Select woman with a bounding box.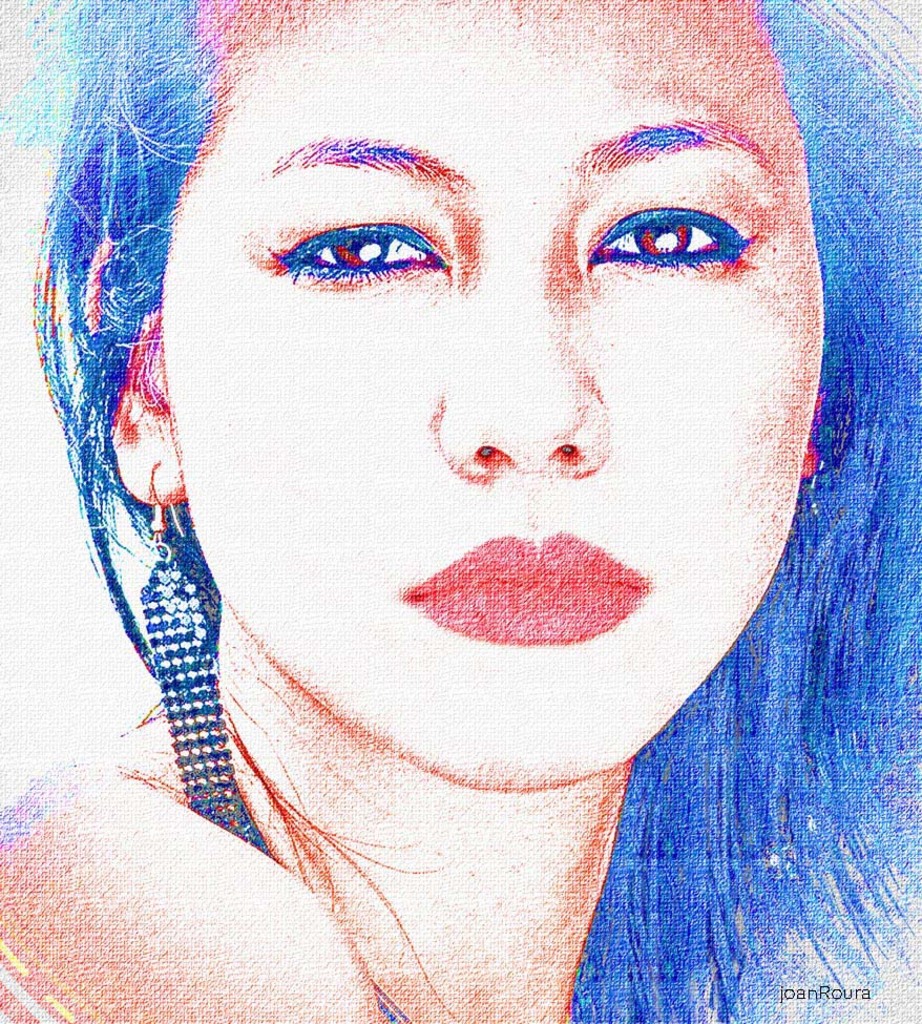
<bbox>0, 0, 921, 1023</bbox>.
